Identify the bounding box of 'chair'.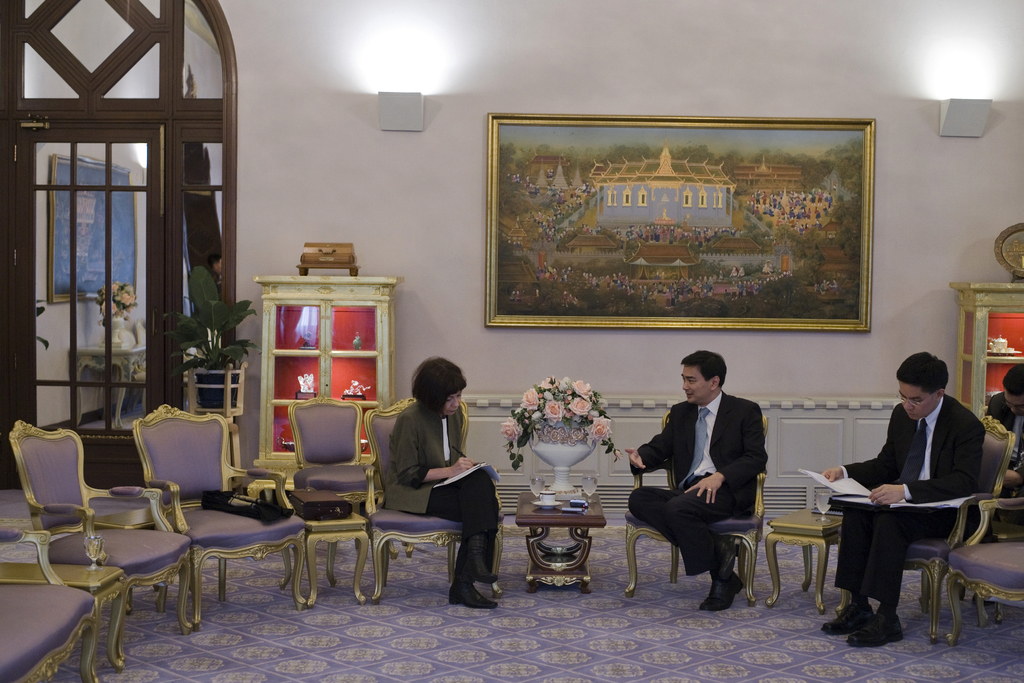
select_region(831, 416, 1016, 649).
